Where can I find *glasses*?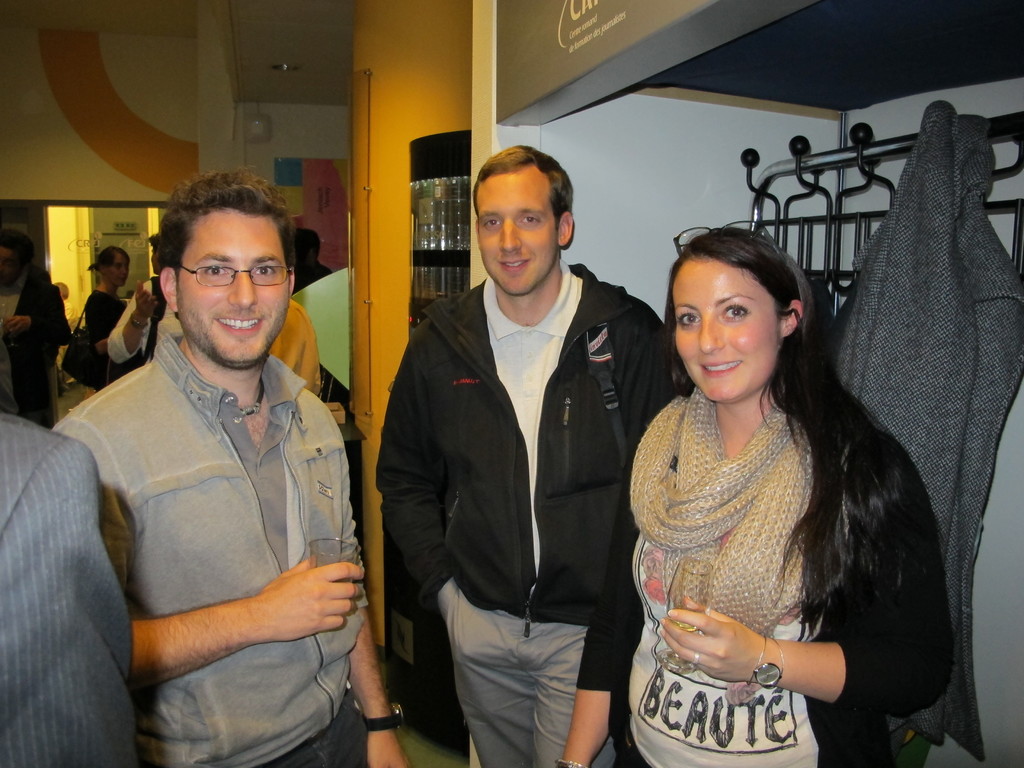
You can find it at Rect(671, 217, 786, 263).
